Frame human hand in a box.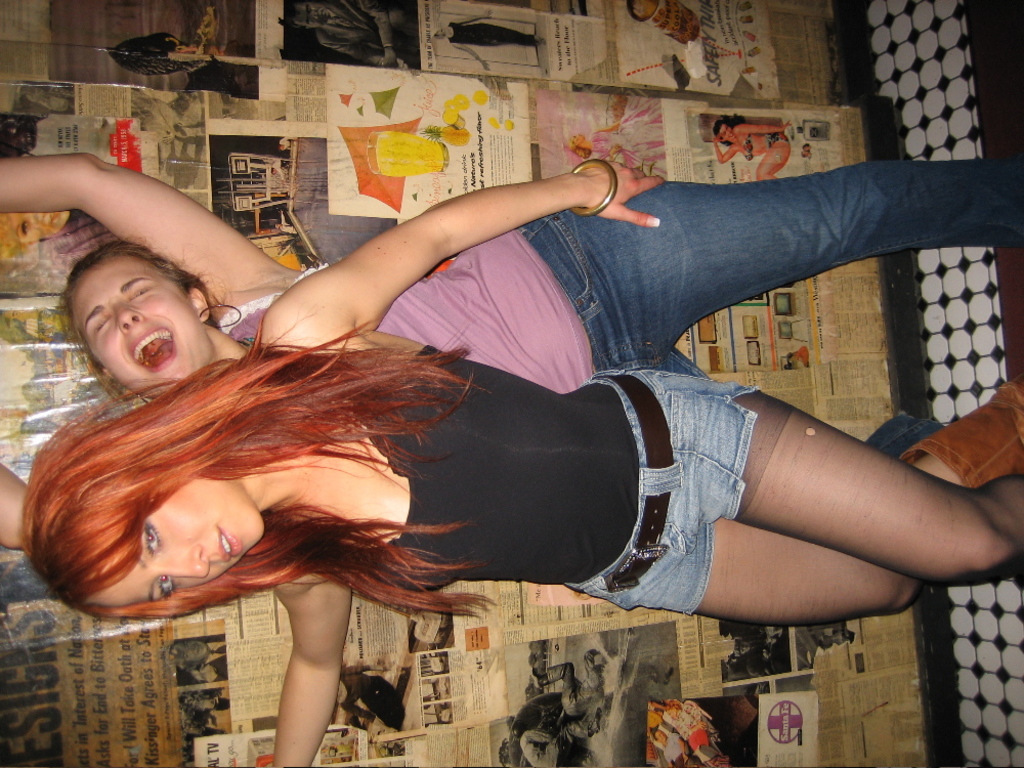
778/119/792/132.
